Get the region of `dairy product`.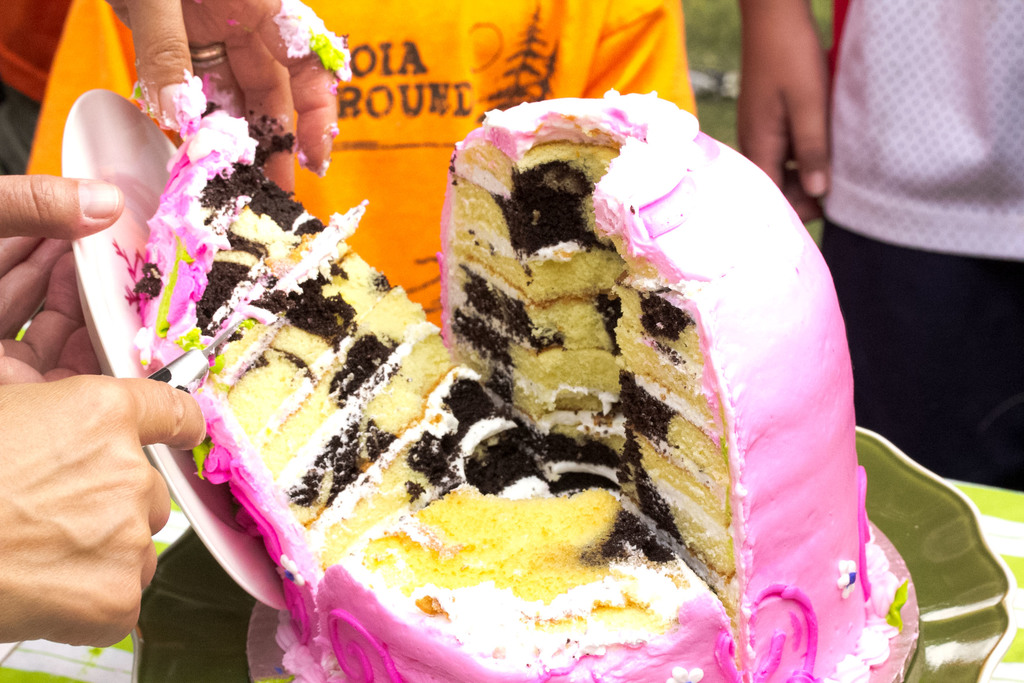
left=430, top=109, right=870, bottom=682.
